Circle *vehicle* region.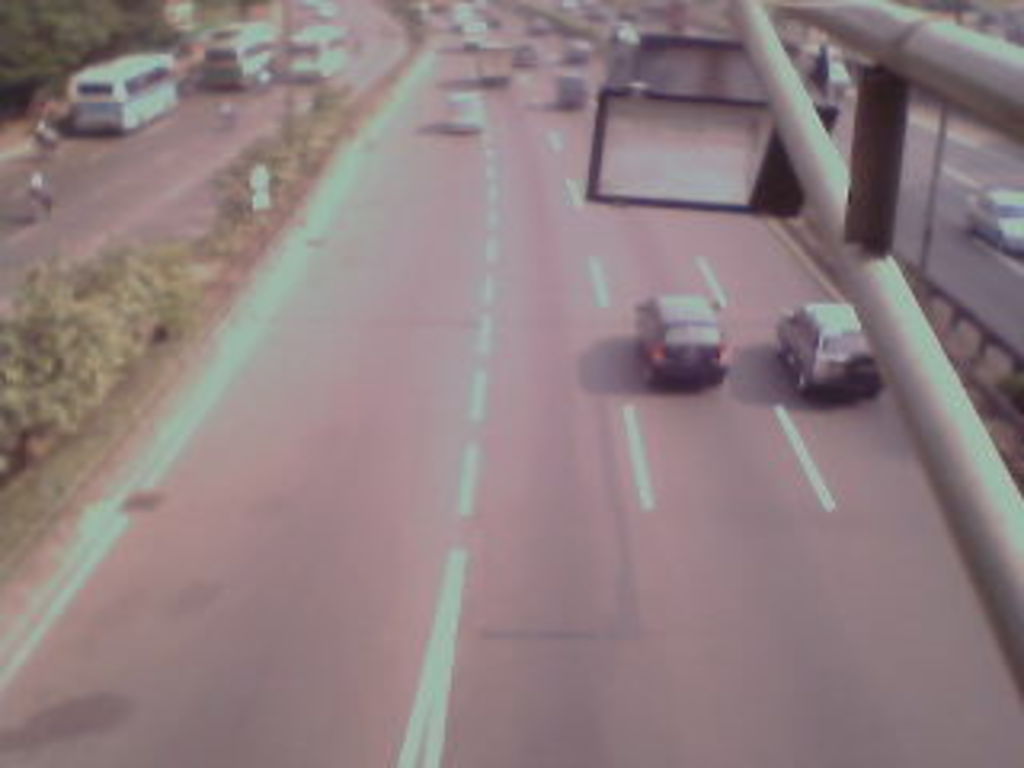
Region: left=614, top=26, right=634, bottom=45.
